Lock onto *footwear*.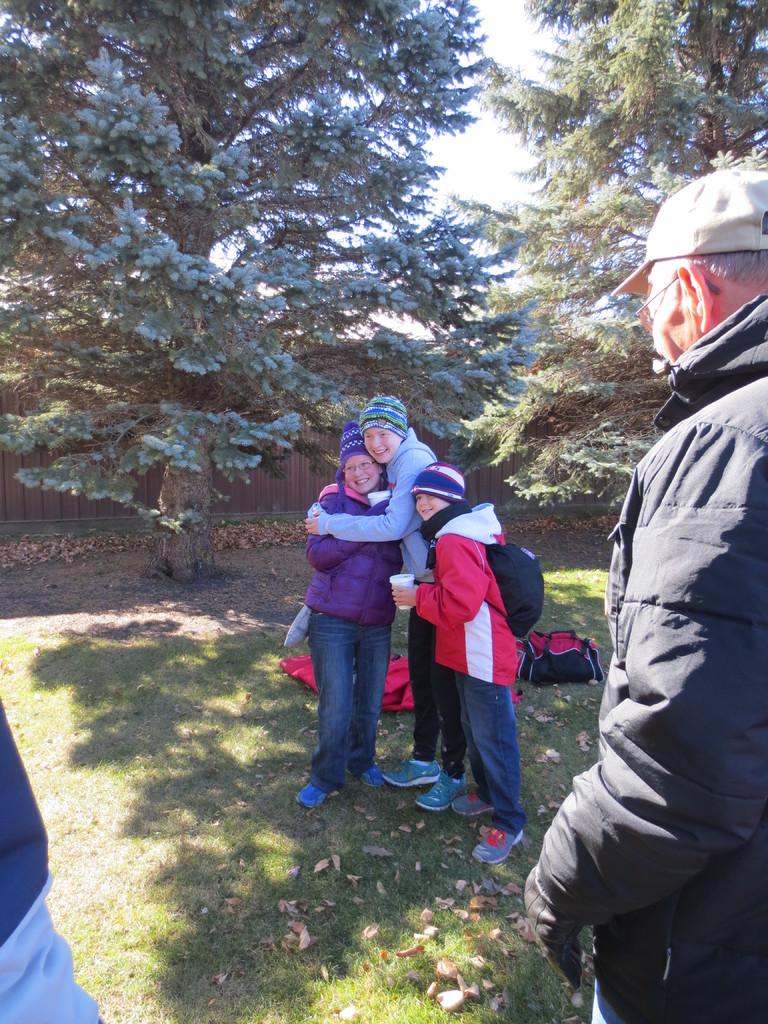
Locked: {"x1": 296, "y1": 782, "x2": 326, "y2": 807}.
